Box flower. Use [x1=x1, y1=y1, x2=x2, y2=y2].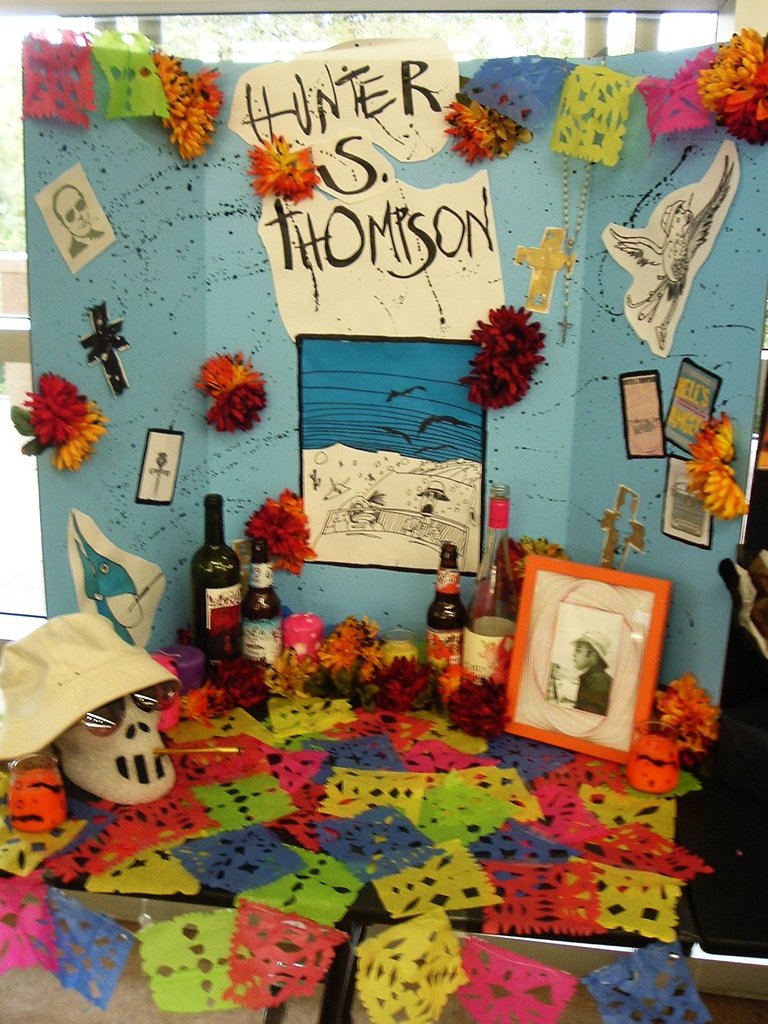
[x1=662, y1=671, x2=716, y2=760].
